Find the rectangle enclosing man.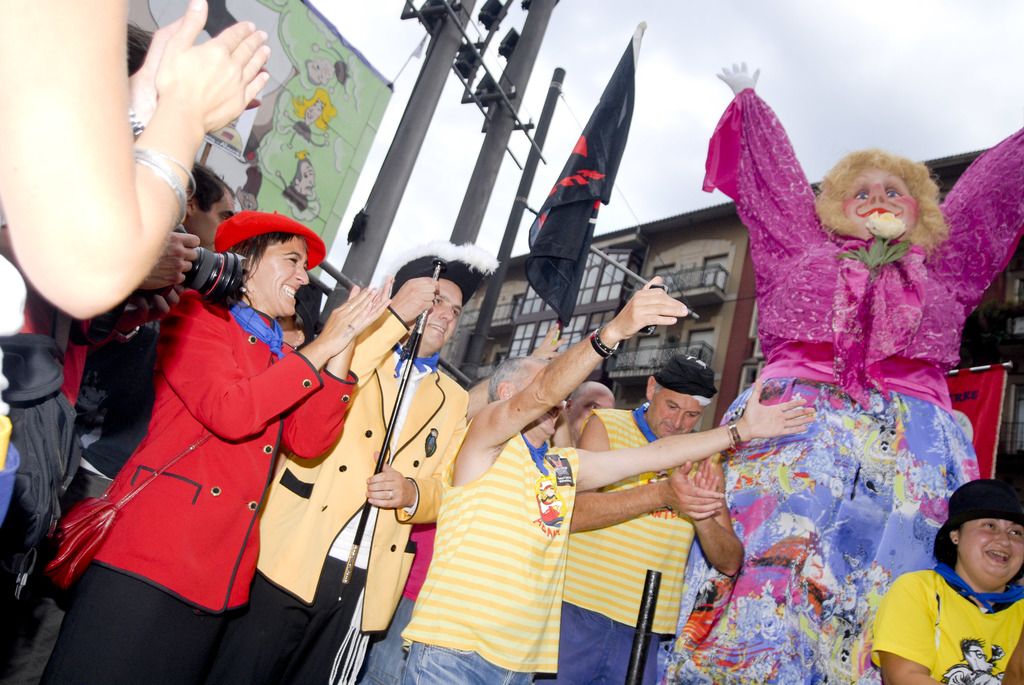
357:323:568:684.
